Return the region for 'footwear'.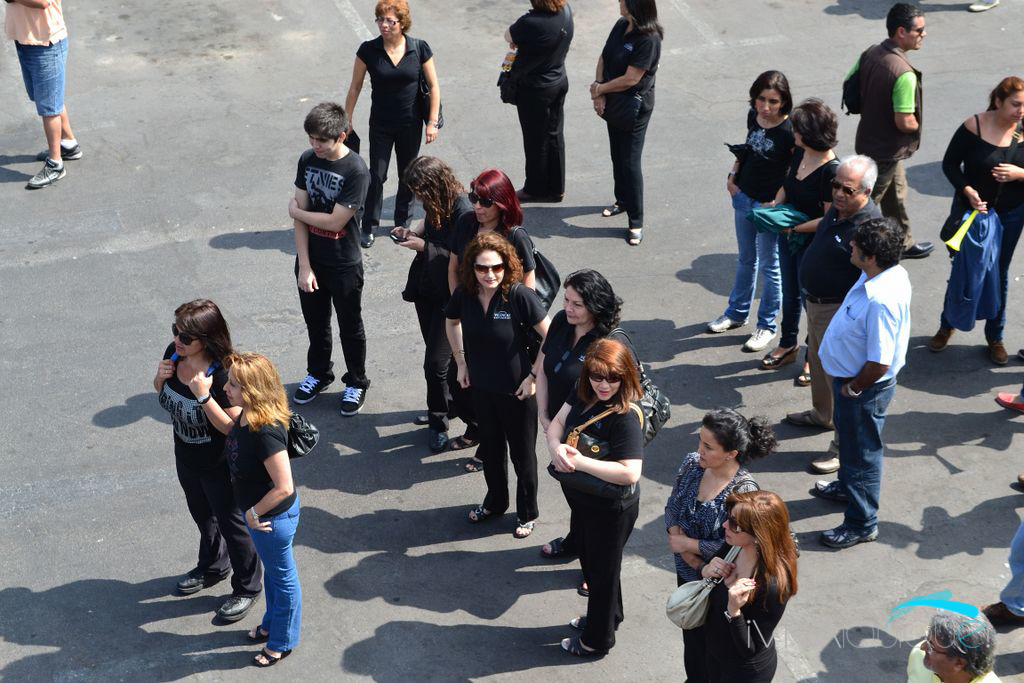
left=244, top=626, right=269, bottom=643.
